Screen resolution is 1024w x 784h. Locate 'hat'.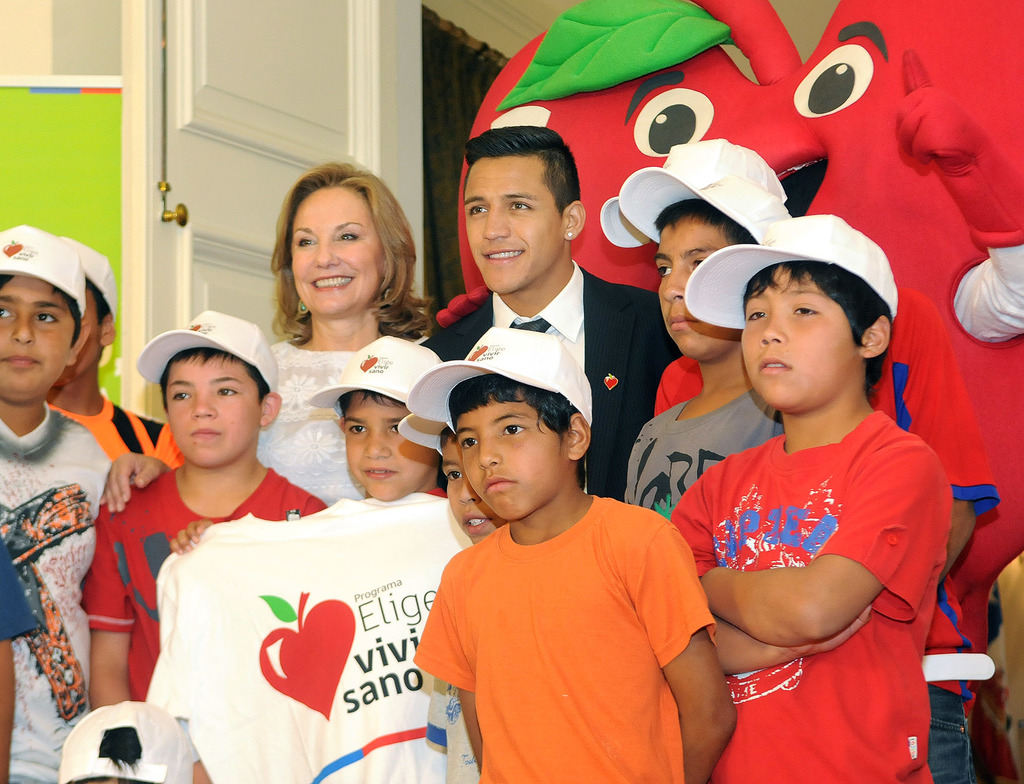
<bbox>136, 308, 276, 393</bbox>.
